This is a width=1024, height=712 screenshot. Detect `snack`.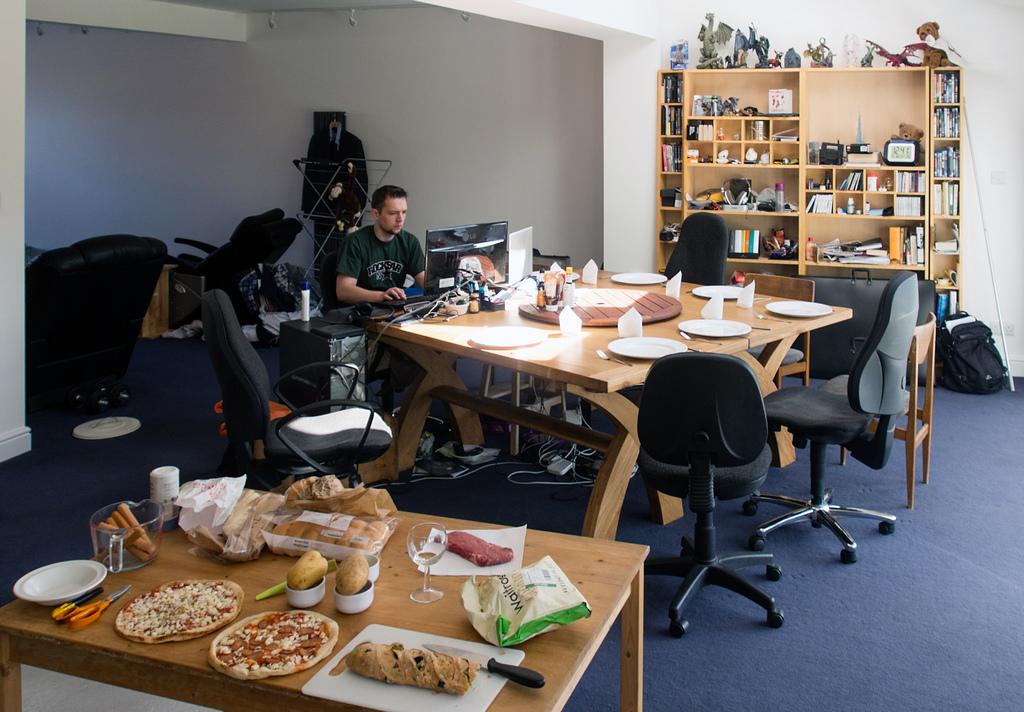
region(342, 642, 476, 697).
